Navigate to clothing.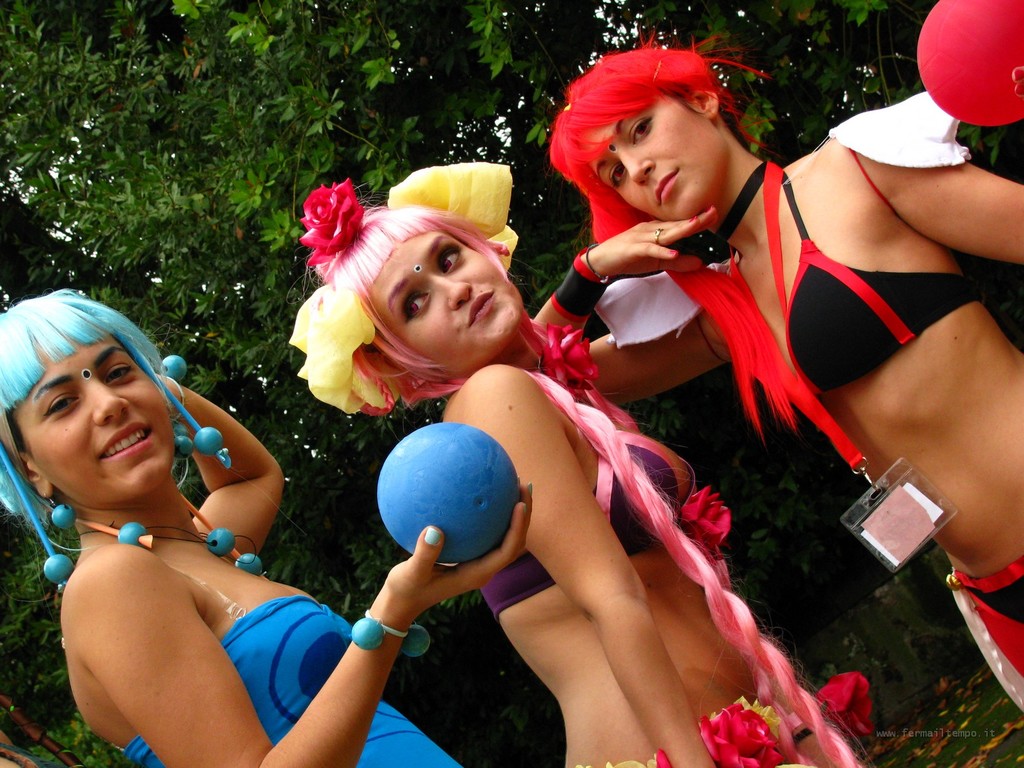
Navigation target: box=[694, 155, 989, 399].
